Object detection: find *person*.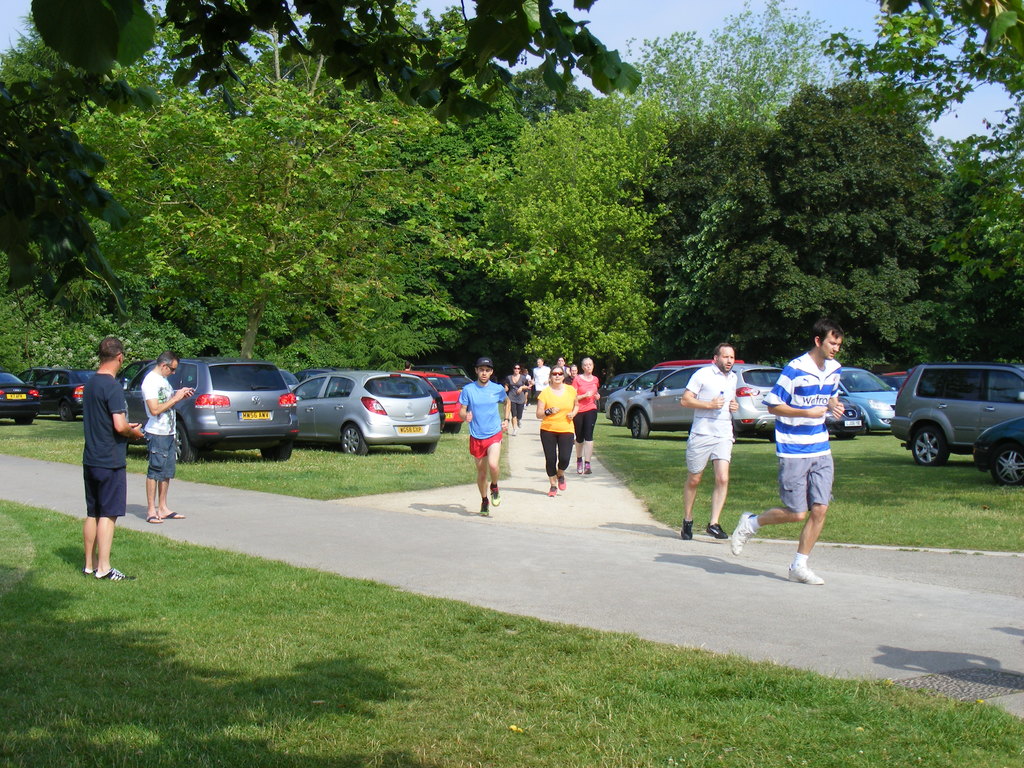
(x1=81, y1=336, x2=136, y2=586).
